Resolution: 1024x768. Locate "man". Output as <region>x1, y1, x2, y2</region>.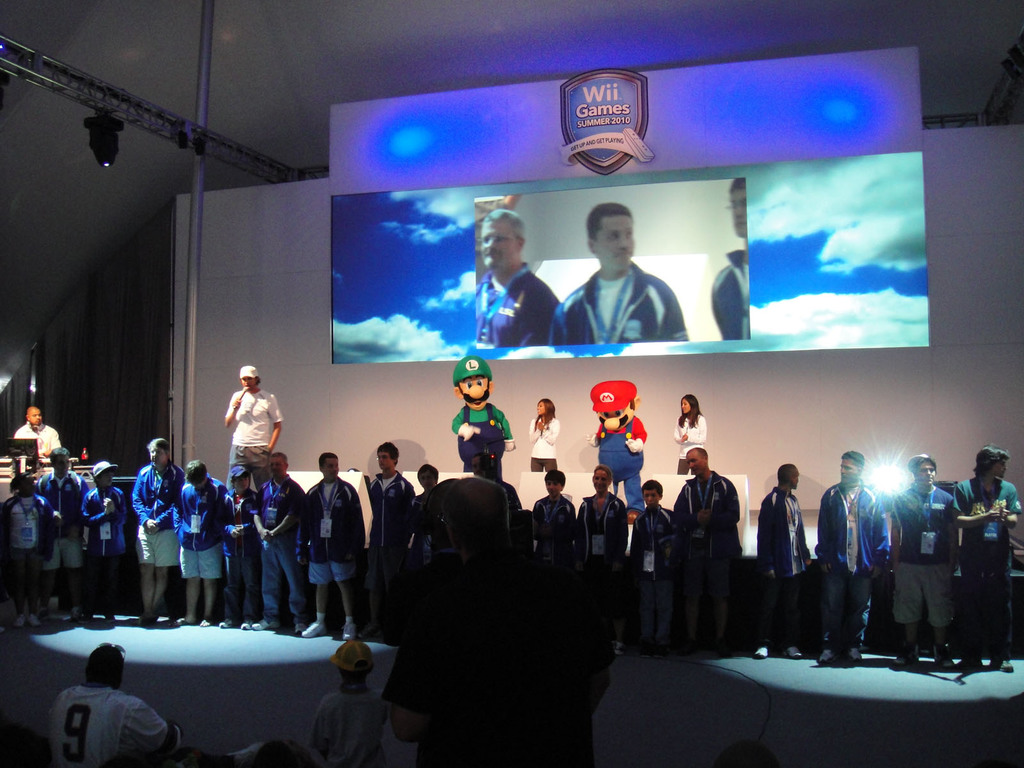
<region>298, 455, 367, 639</region>.
